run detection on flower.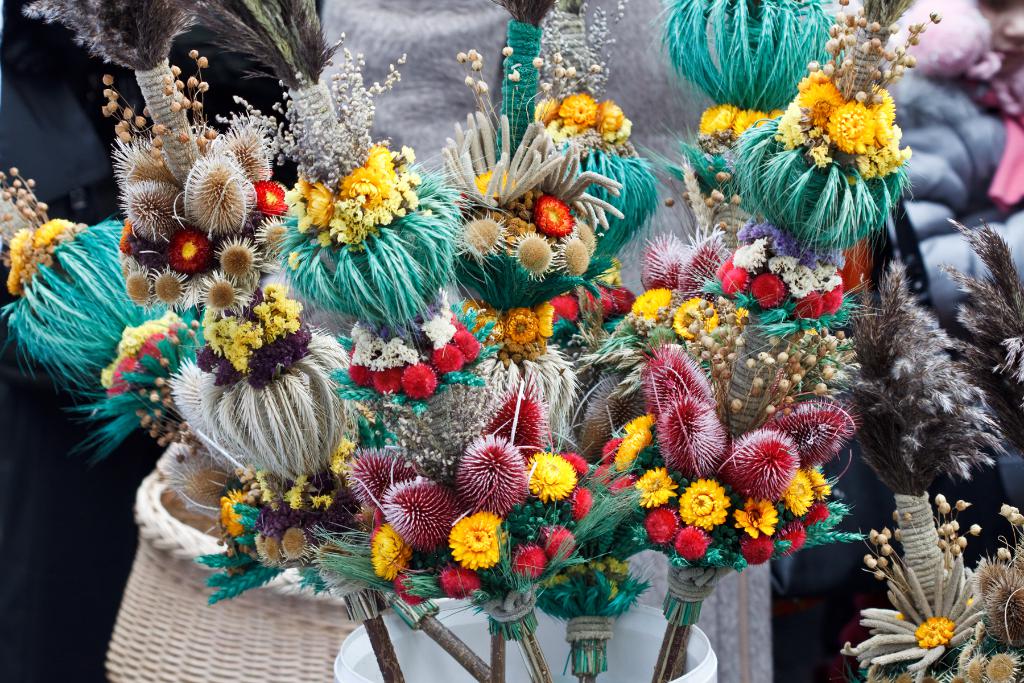
Result: 396/573/436/607.
